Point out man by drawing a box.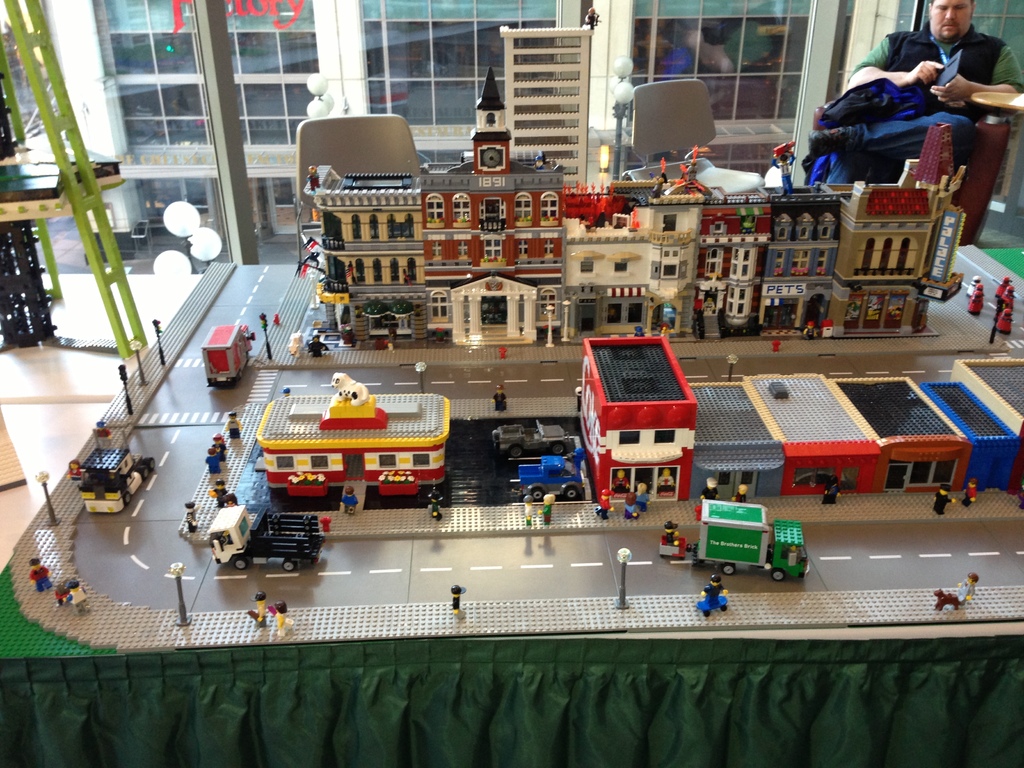
(x1=340, y1=486, x2=358, y2=515).
